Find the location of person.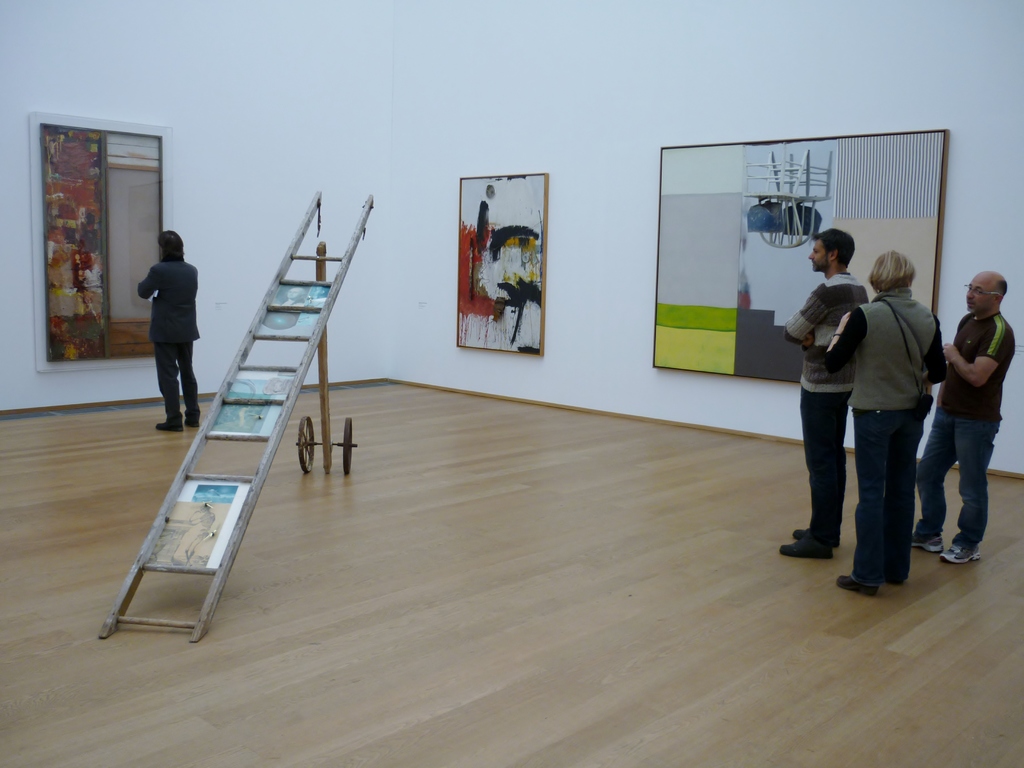
Location: 906/270/1015/563.
